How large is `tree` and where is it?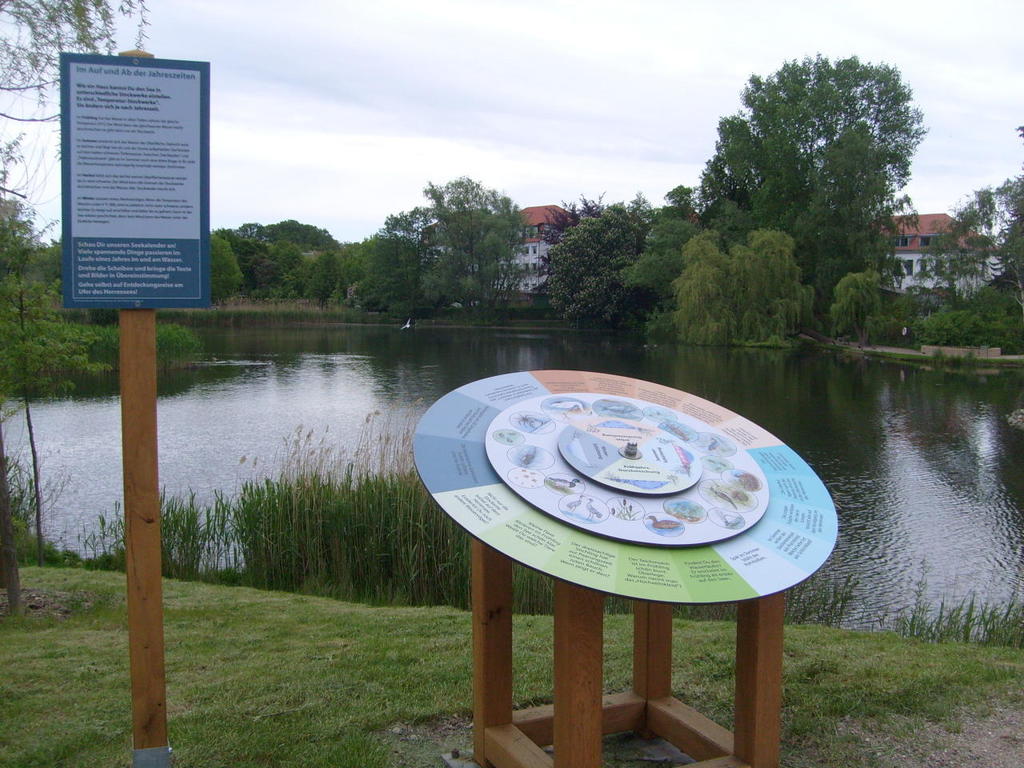
Bounding box: (left=0, top=326, right=216, bottom=417).
